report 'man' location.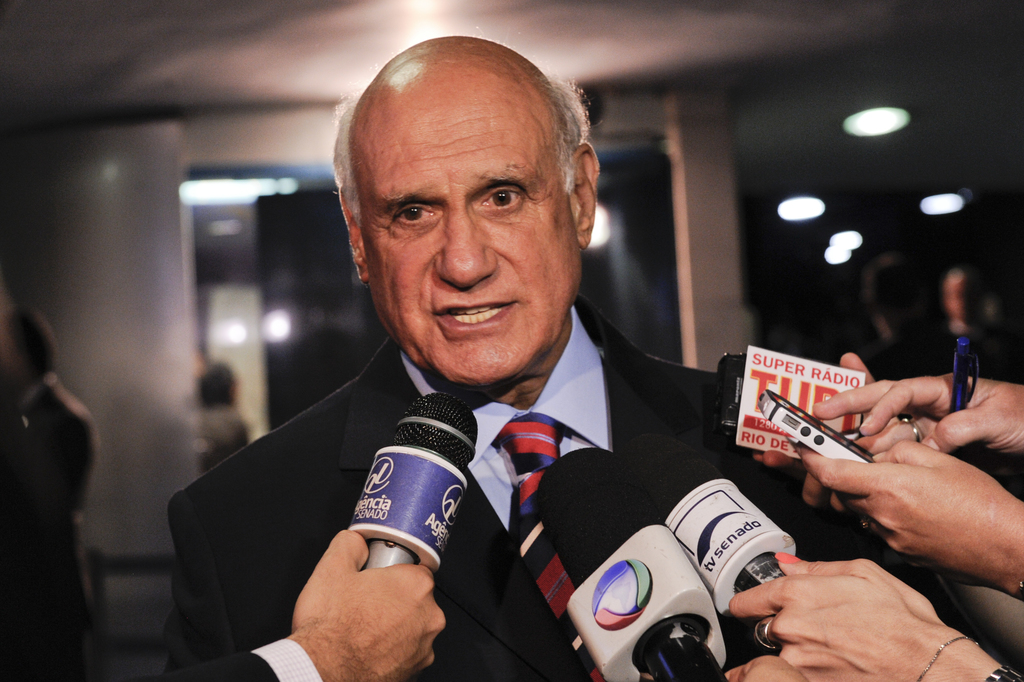
Report: 12/309/98/681.
